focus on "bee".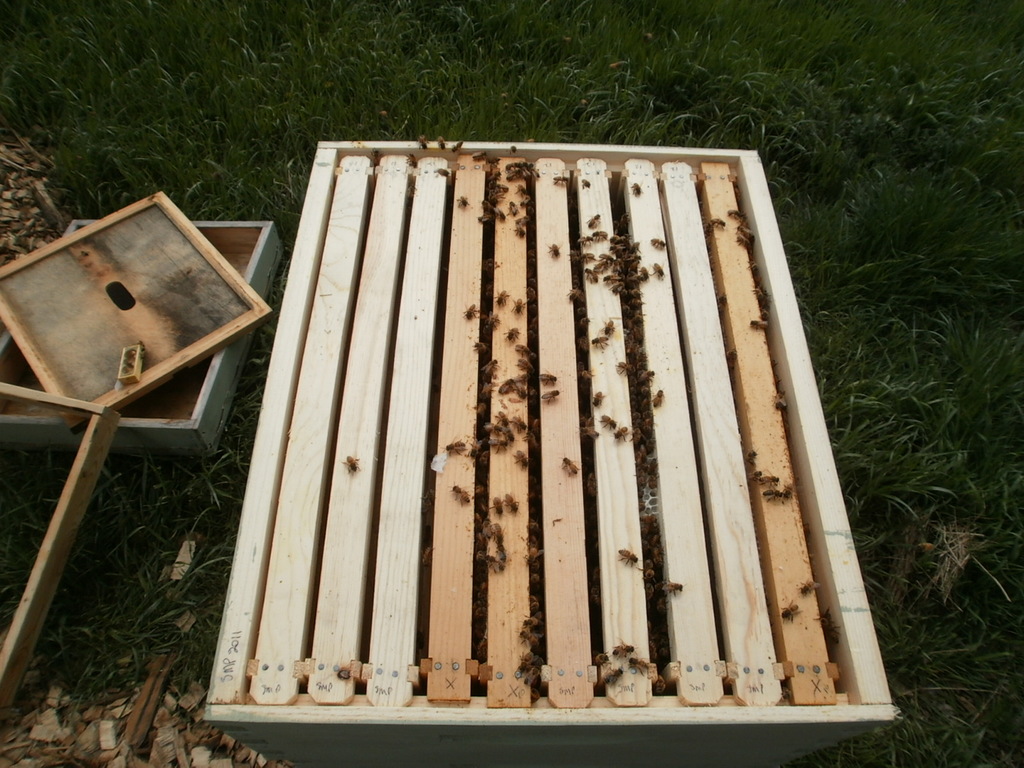
Focused at [465,308,479,318].
